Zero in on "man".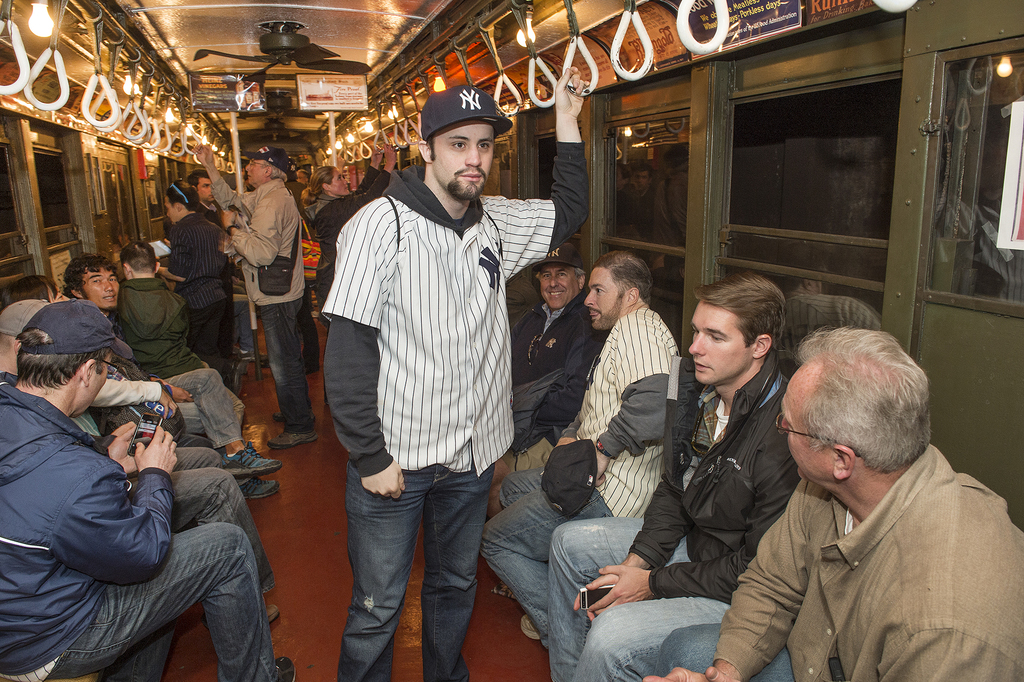
Zeroed in: box=[545, 269, 804, 681].
